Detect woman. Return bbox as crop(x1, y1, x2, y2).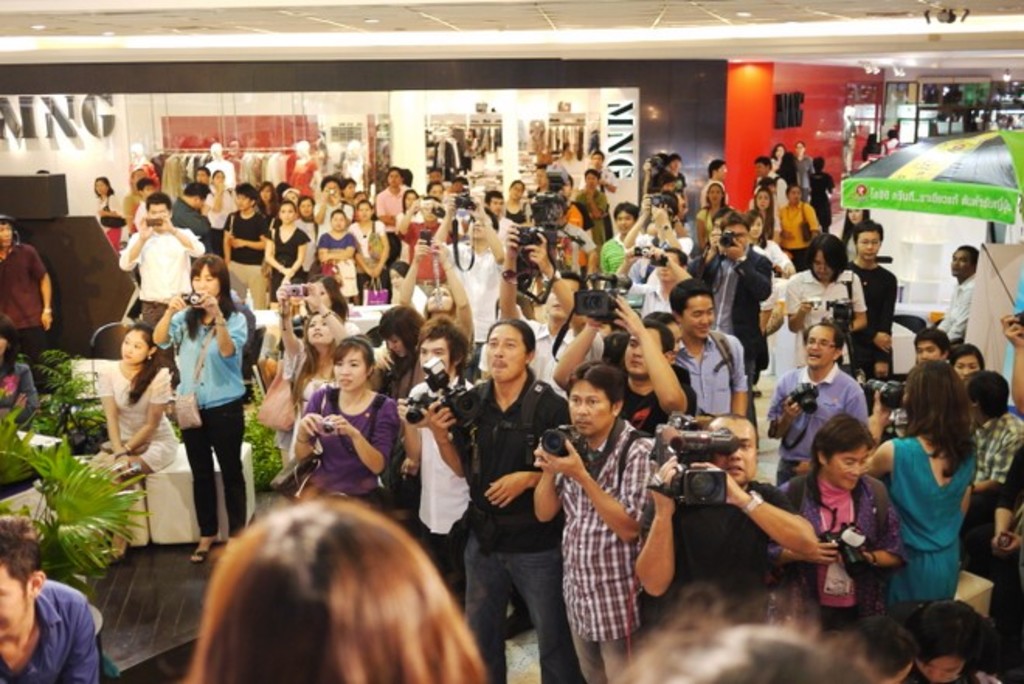
crop(146, 250, 256, 563).
